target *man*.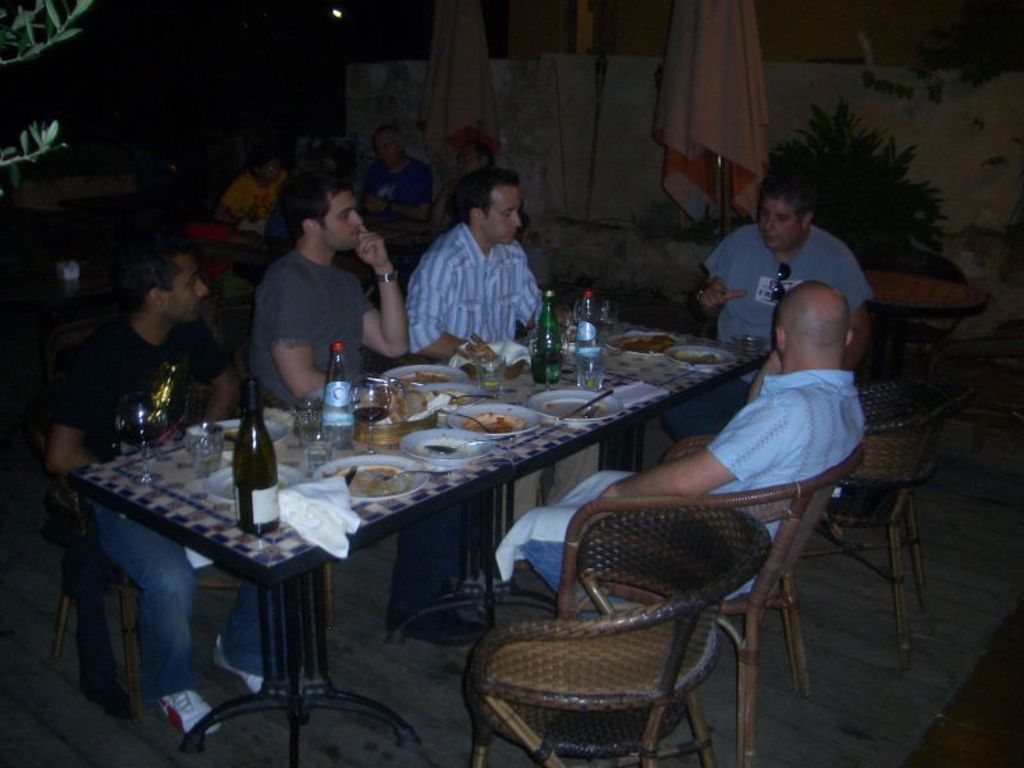
Target region: [410,170,602,527].
